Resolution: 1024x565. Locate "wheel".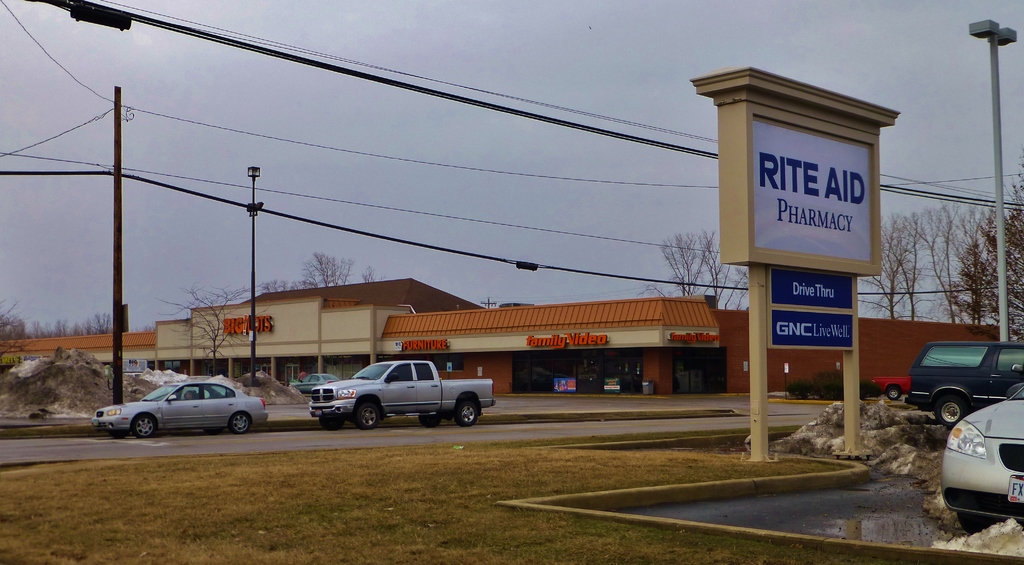
<region>135, 416, 159, 441</region>.
